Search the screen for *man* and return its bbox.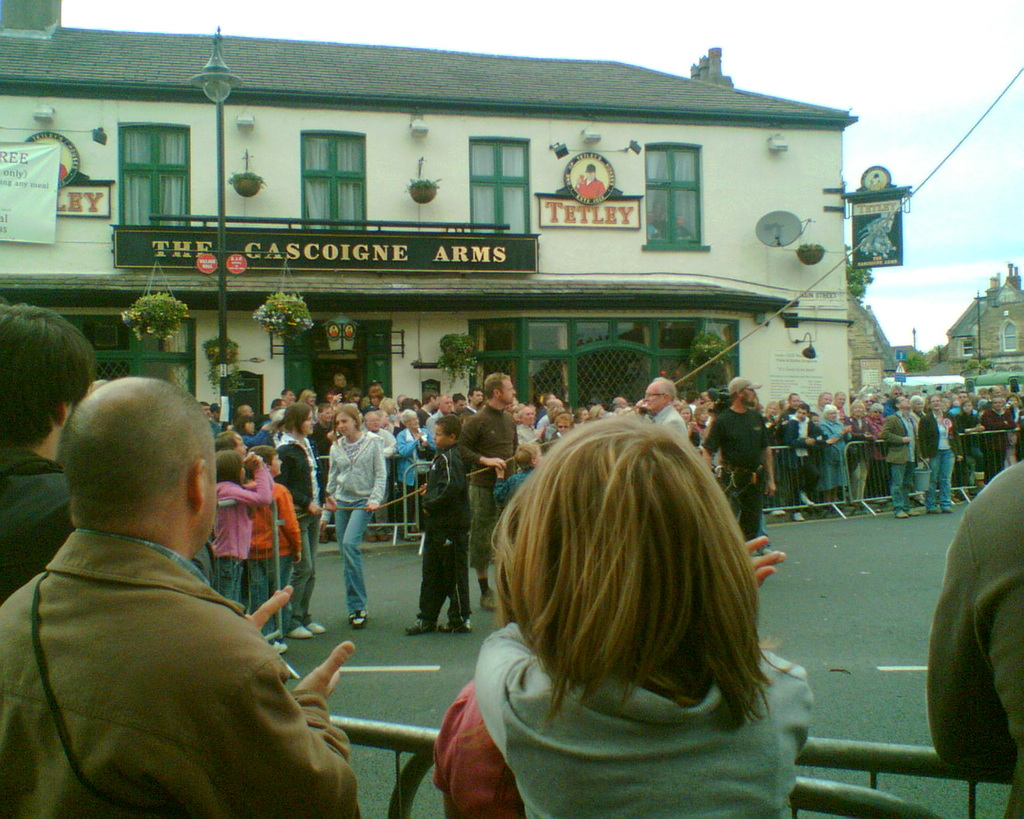
Found: [x1=949, y1=390, x2=980, y2=421].
